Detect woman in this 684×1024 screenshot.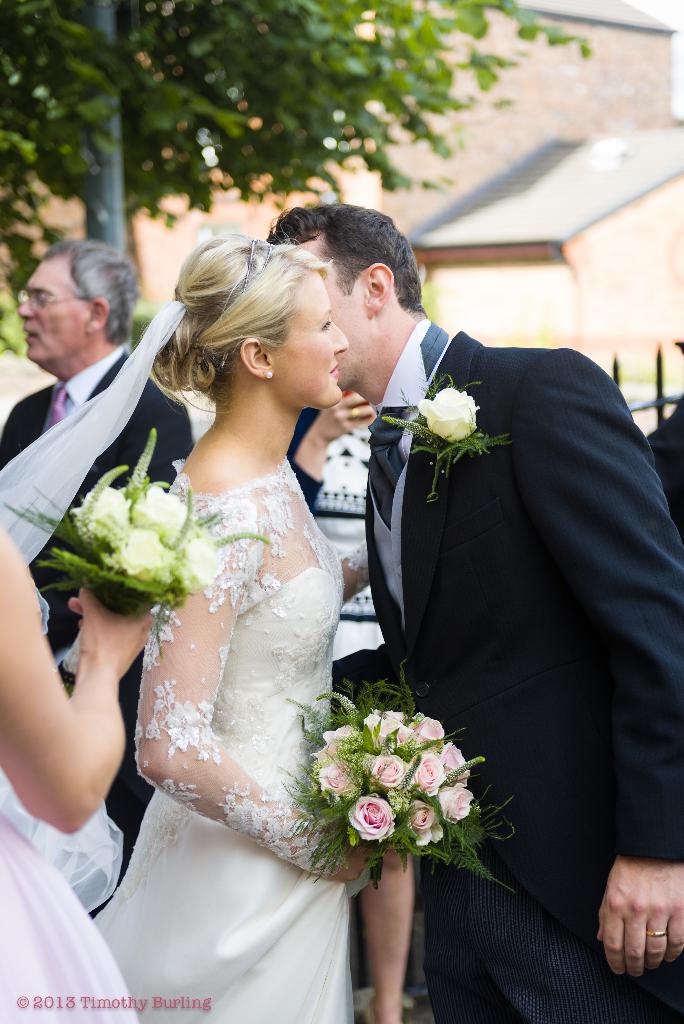
Detection: bbox=(0, 508, 156, 1023).
